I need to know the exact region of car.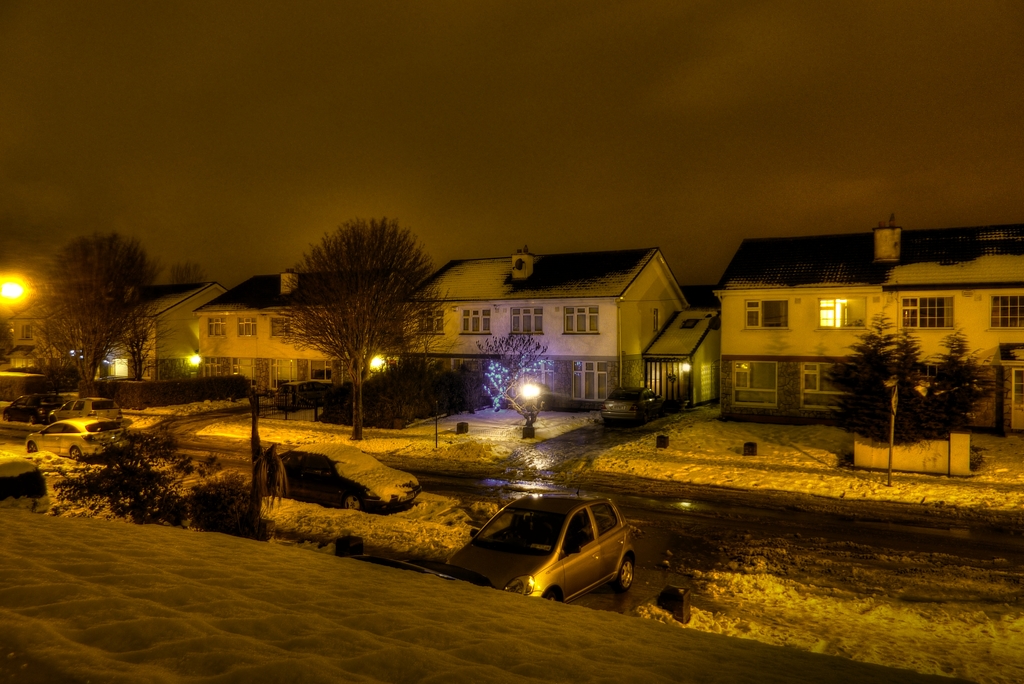
Region: BBox(47, 398, 123, 426).
